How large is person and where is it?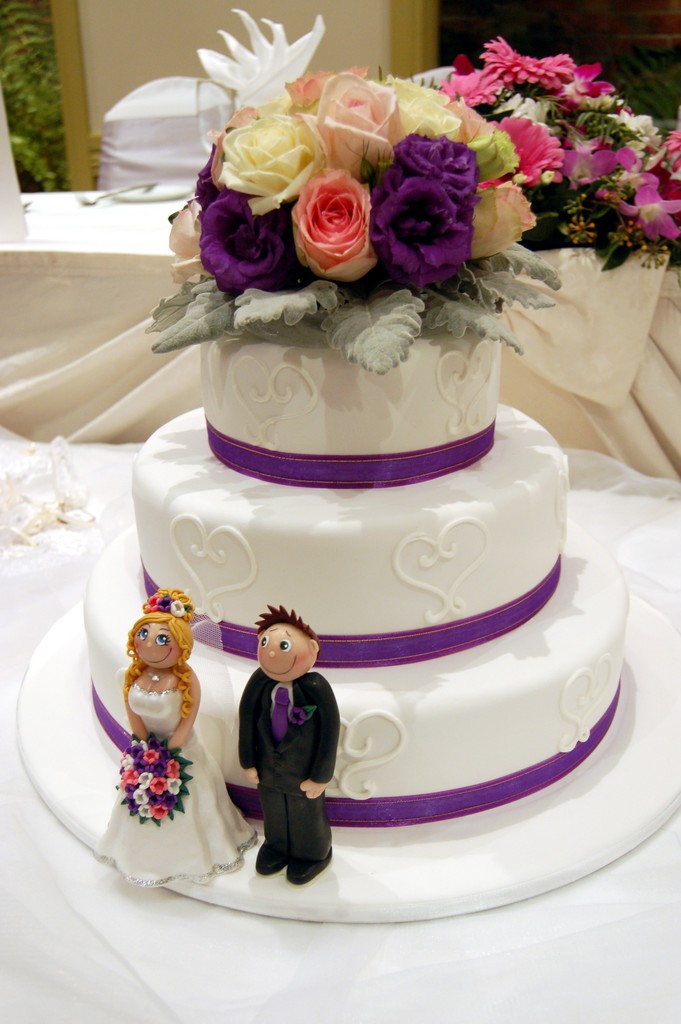
Bounding box: [233,592,345,895].
